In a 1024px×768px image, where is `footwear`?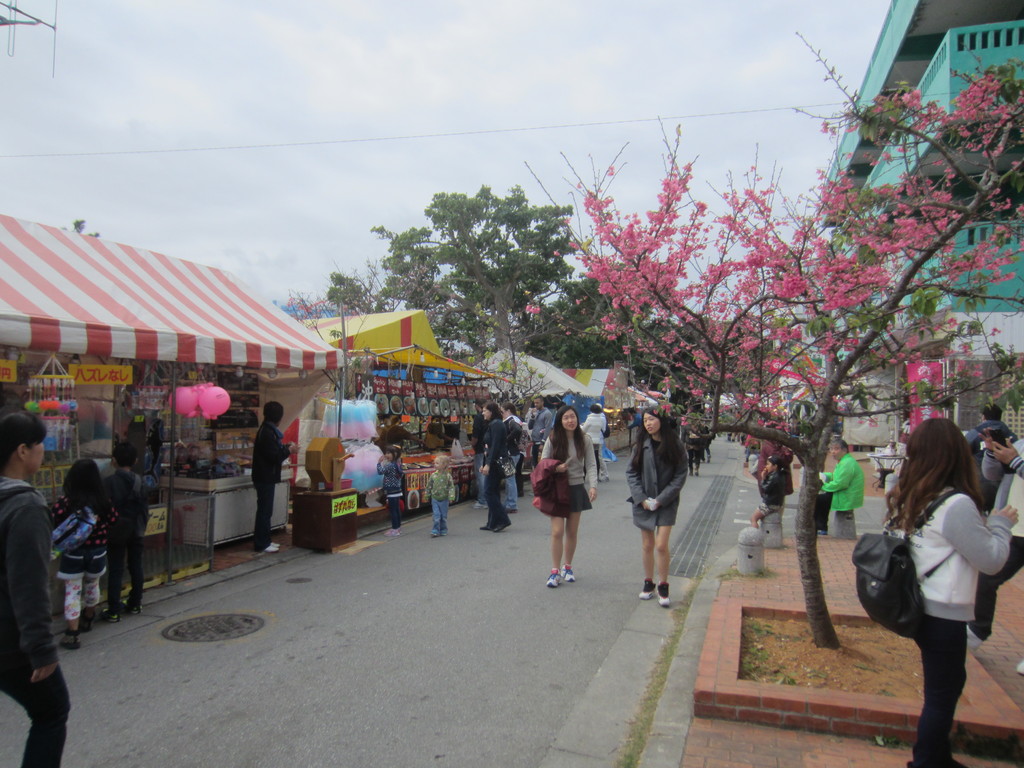
[273, 533, 284, 541].
